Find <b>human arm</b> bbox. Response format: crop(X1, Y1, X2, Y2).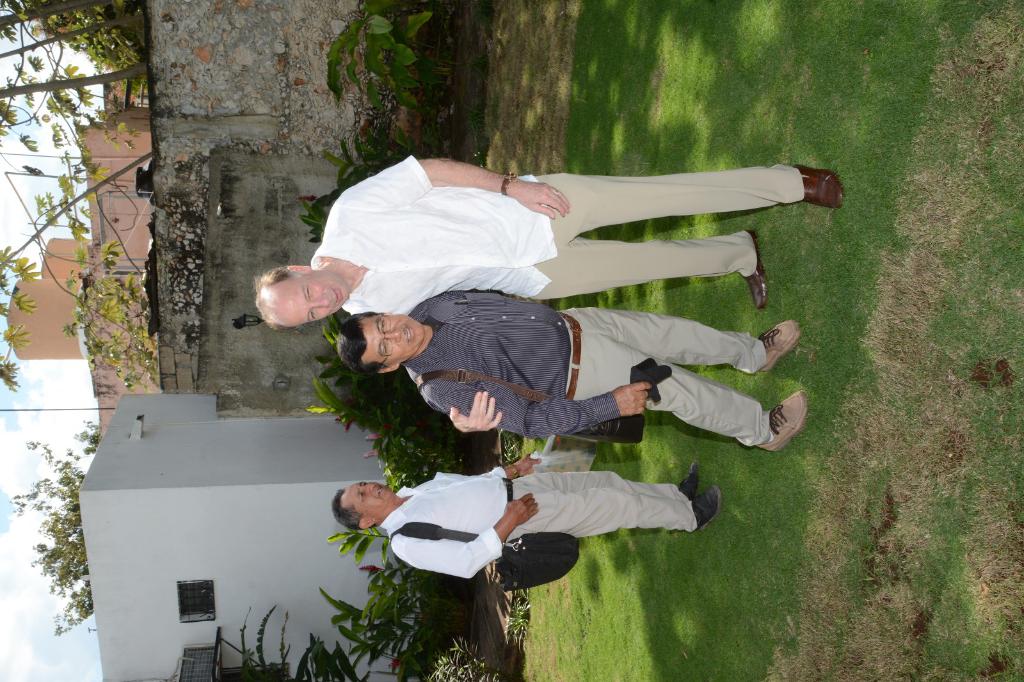
crop(385, 491, 535, 580).
